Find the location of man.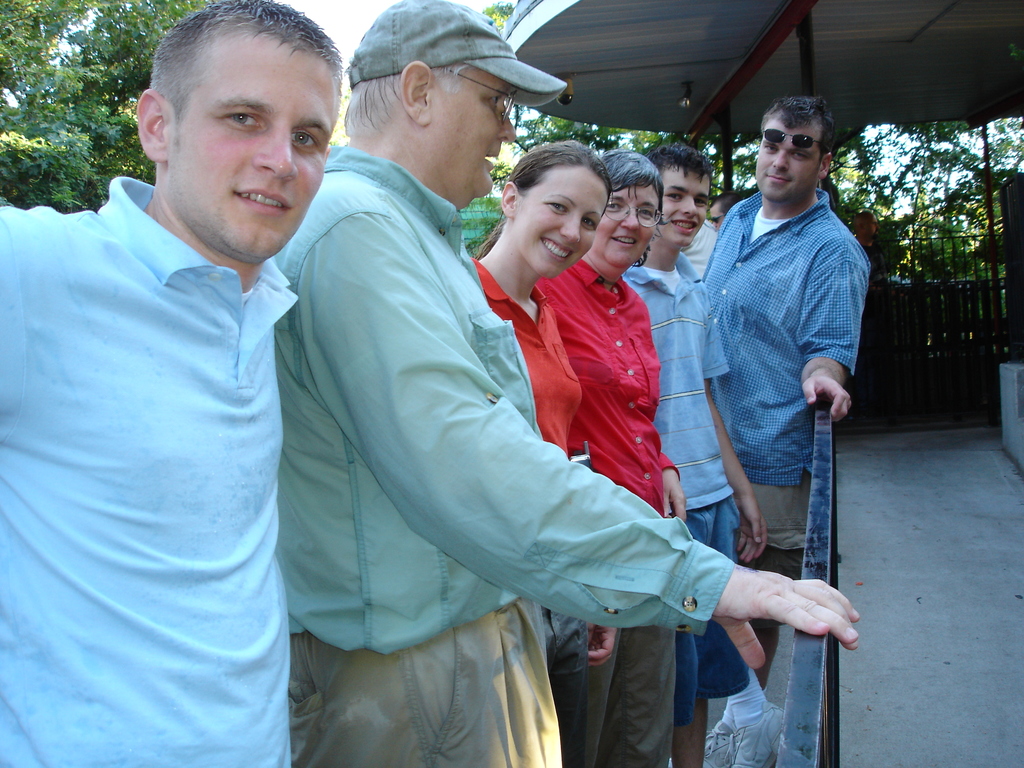
Location: [0,0,349,767].
